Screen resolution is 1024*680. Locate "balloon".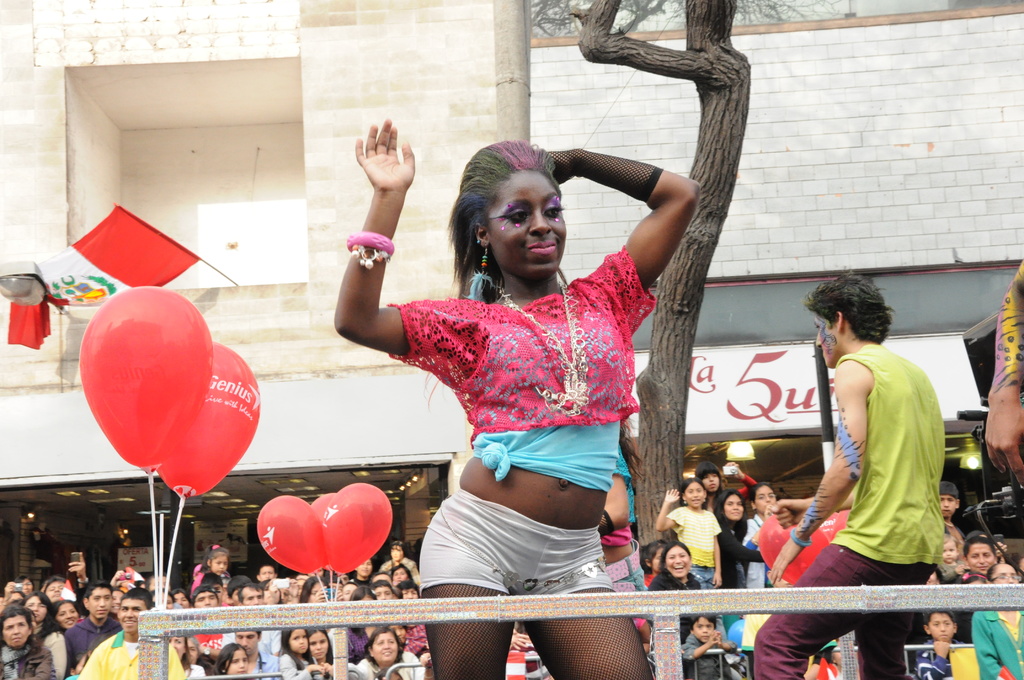
bbox(324, 484, 396, 576).
